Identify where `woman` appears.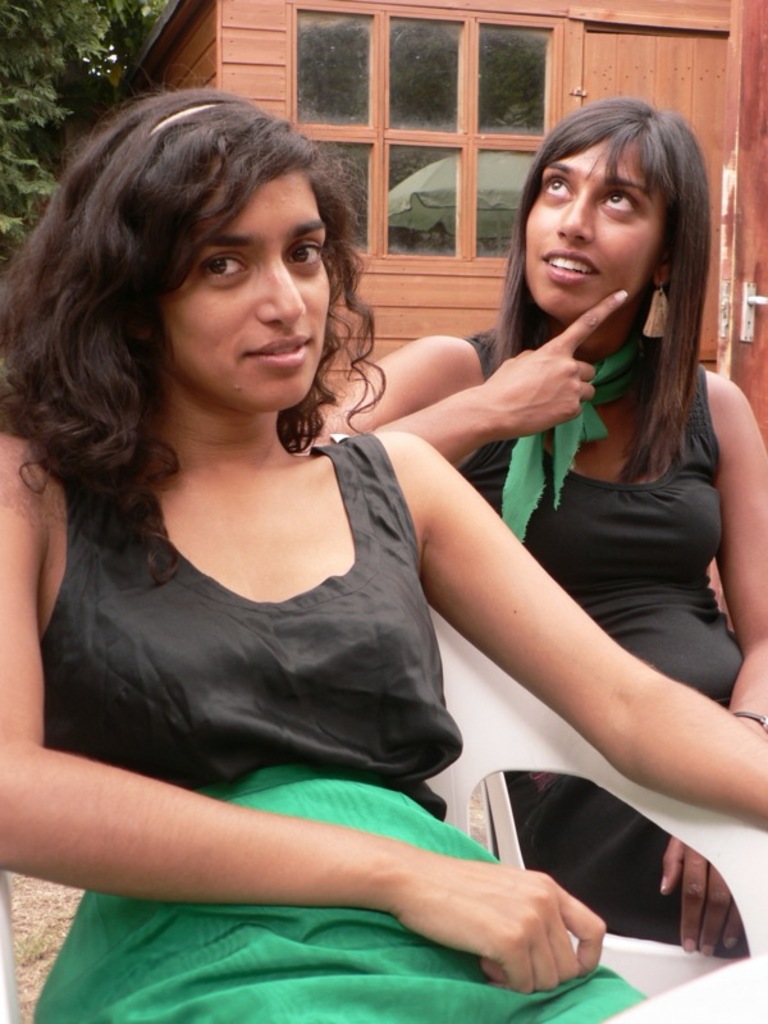
Appears at [left=307, top=93, right=767, bottom=740].
